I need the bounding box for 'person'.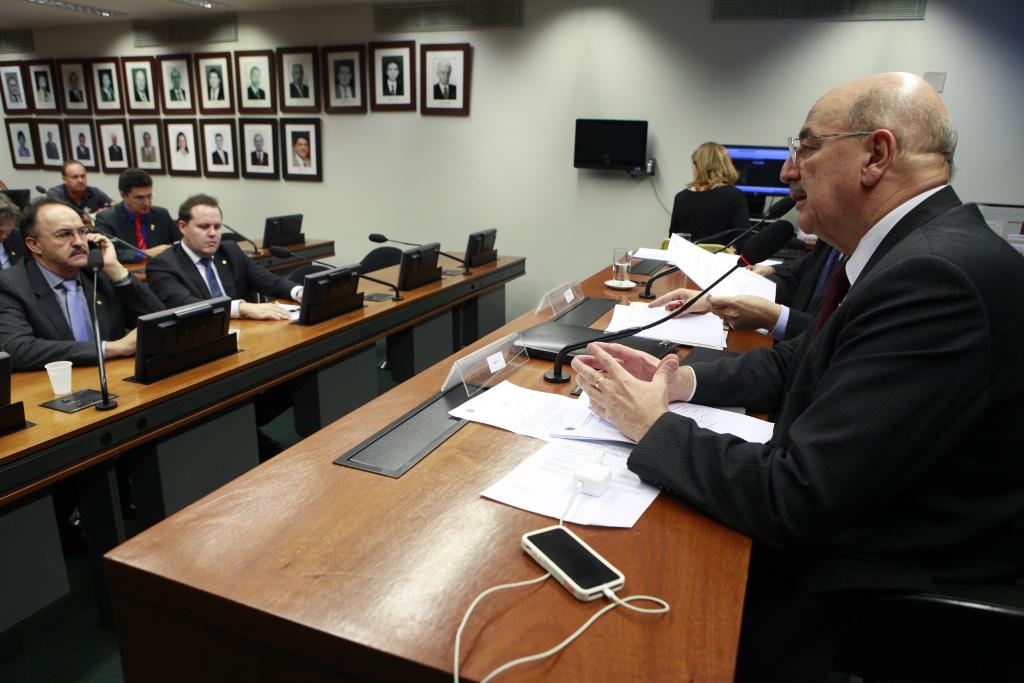
Here it is: <region>176, 131, 189, 160</region>.
